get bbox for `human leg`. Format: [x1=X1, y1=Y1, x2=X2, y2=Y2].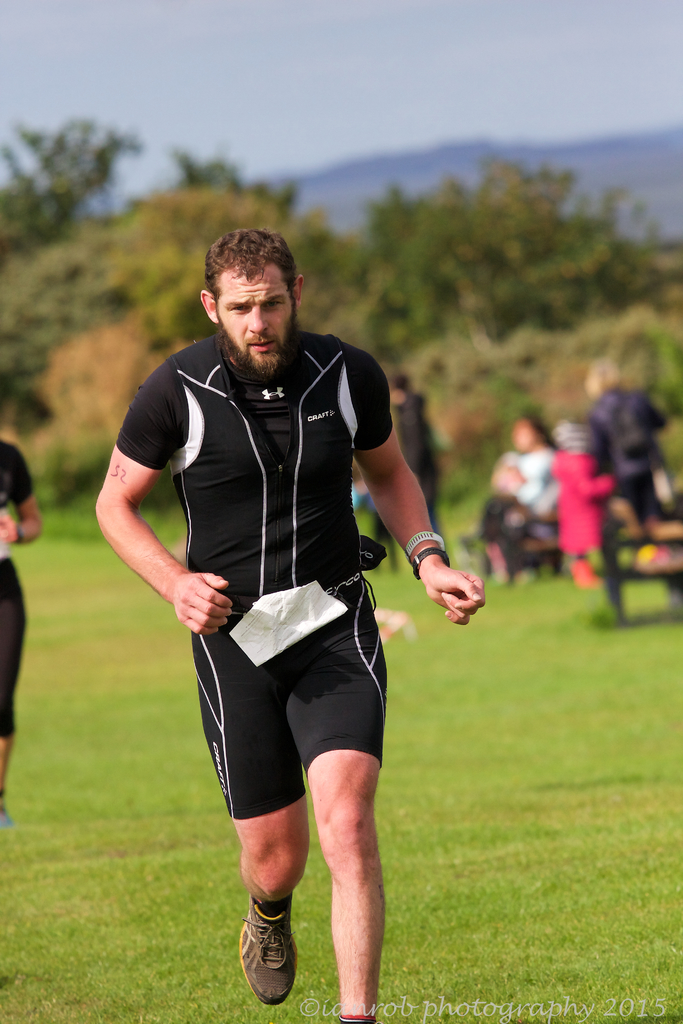
[x1=220, y1=620, x2=313, y2=1004].
